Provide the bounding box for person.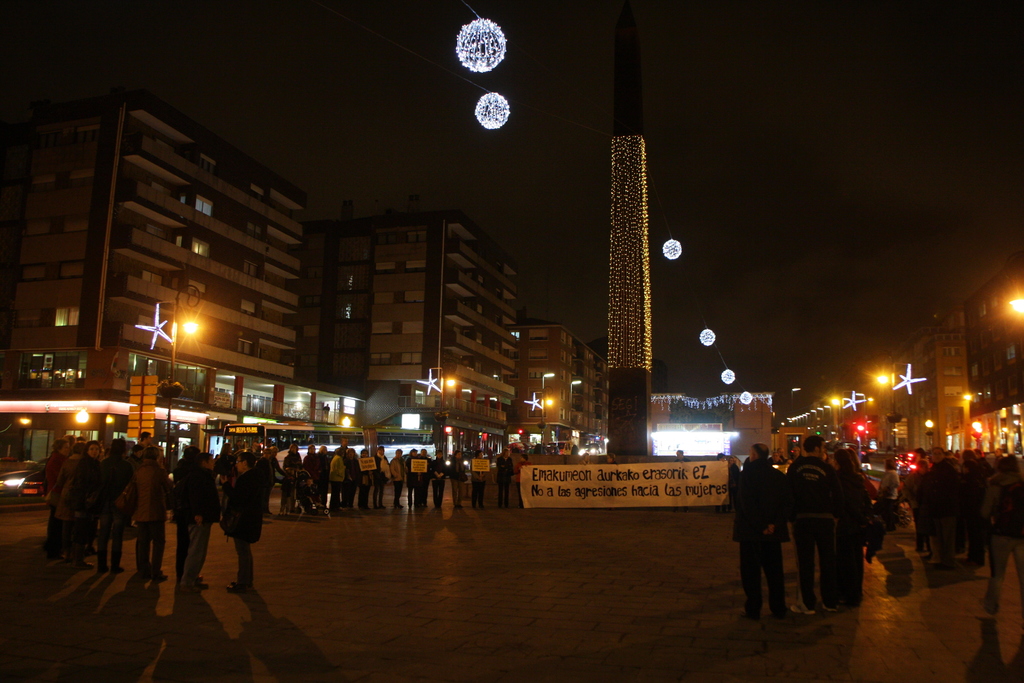
crop(834, 440, 884, 602).
